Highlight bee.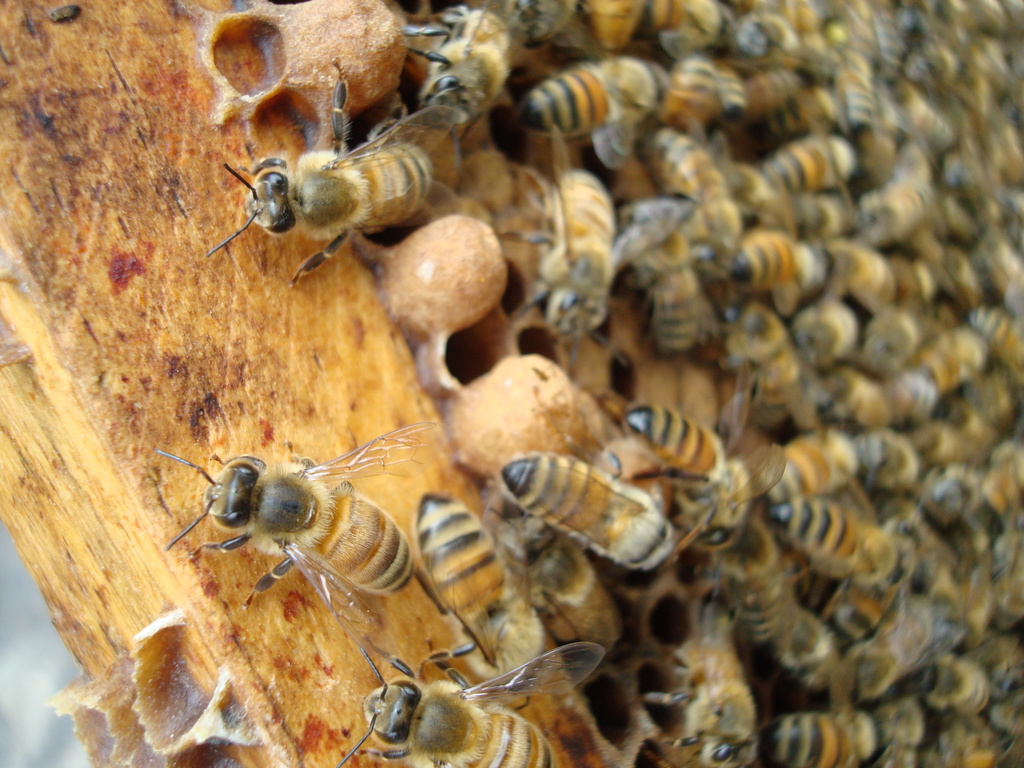
Highlighted region: pyautogui.locateOnScreen(518, 32, 669, 184).
